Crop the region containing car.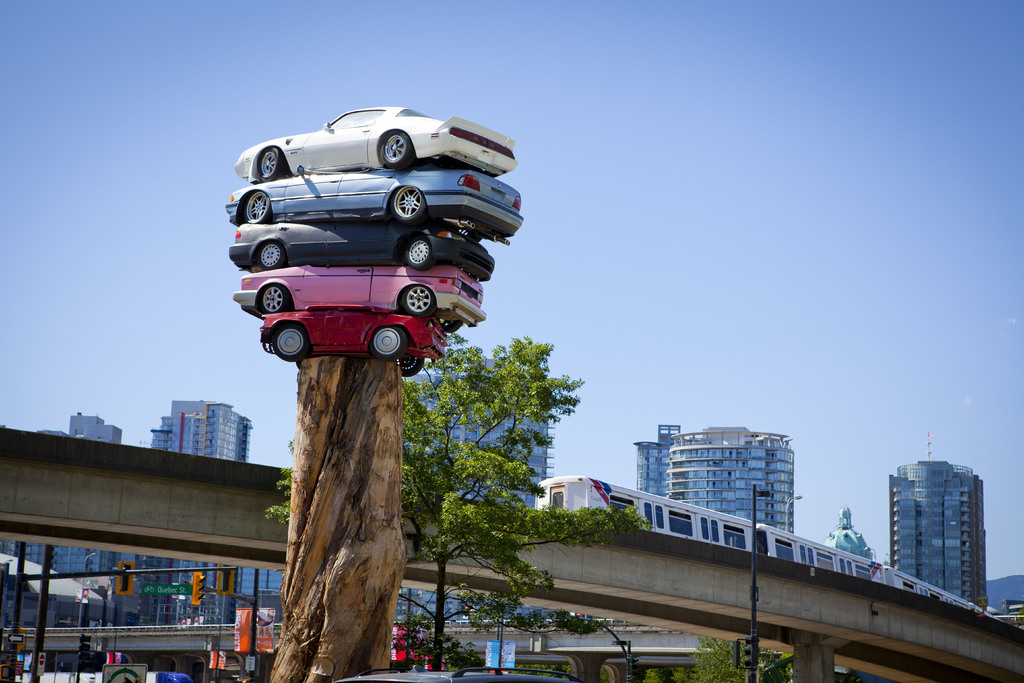
Crop region: x1=237, y1=215, x2=495, y2=273.
